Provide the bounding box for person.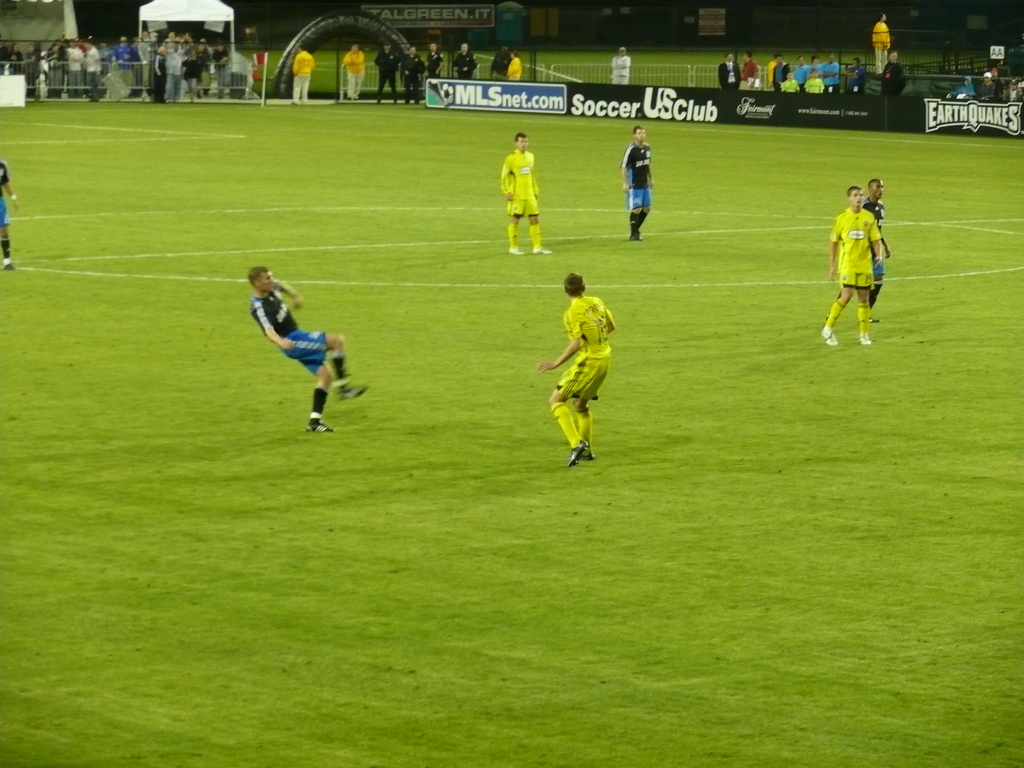
BBox(719, 52, 740, 86).
